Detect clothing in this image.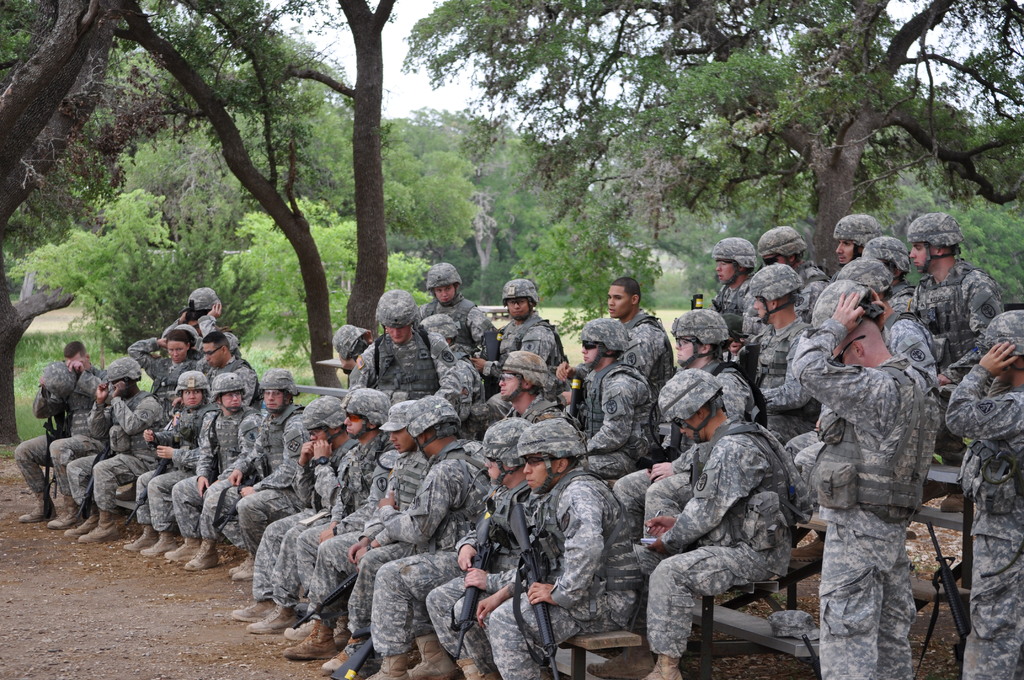
Detection: [434, 467, 553, 670].
